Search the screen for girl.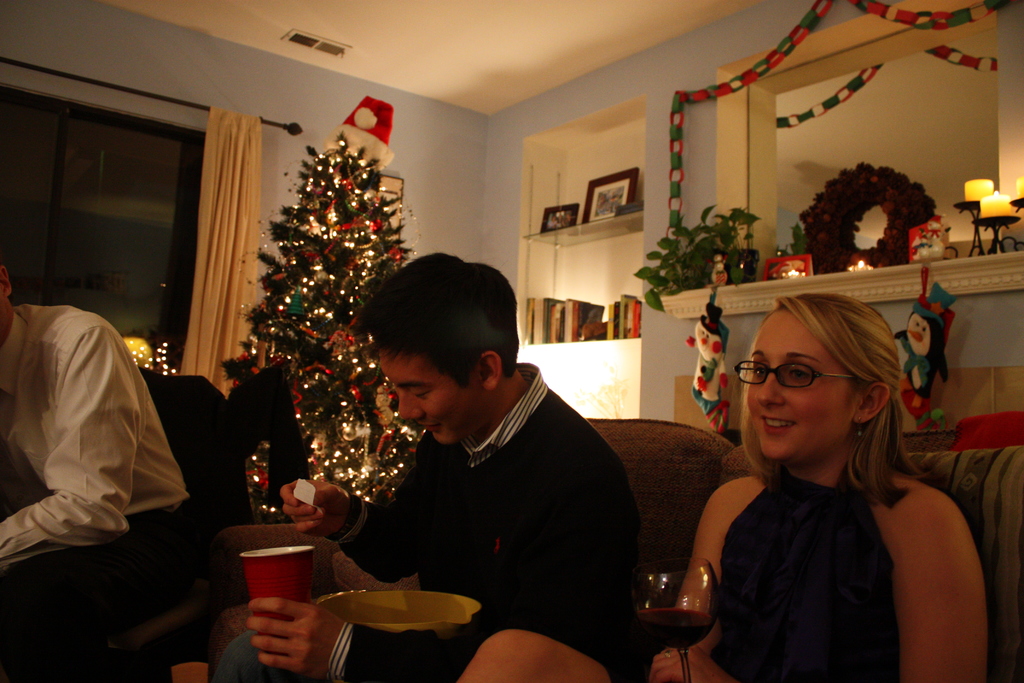
Found at l=463, t=290, r=988, b=682.
